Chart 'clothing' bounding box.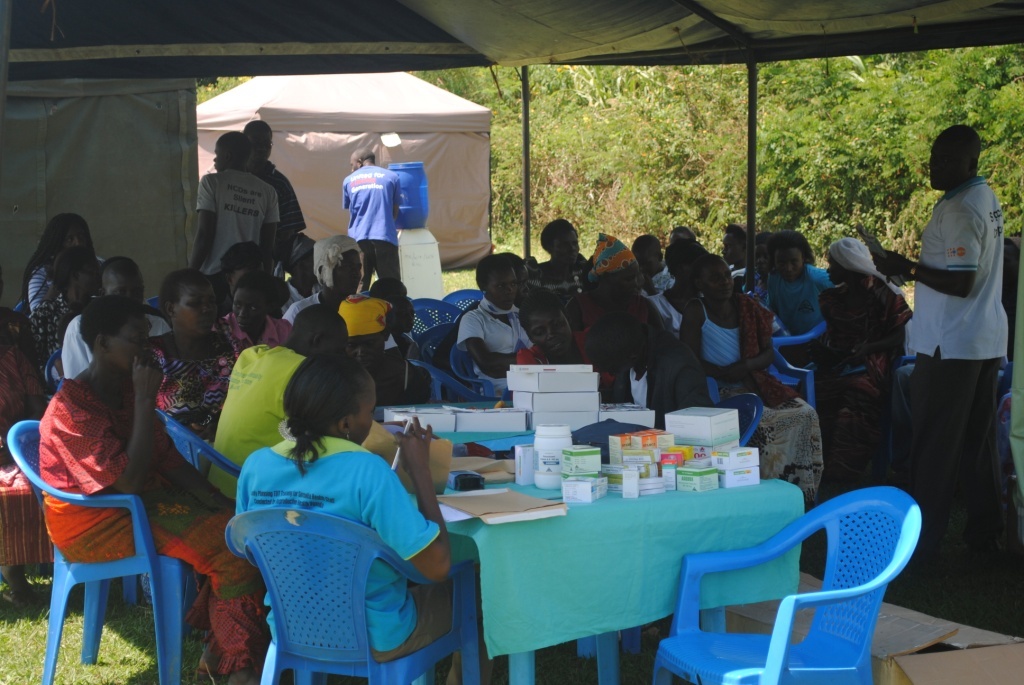
Charted: (left=211, top=423, right=448, bottom=651).
